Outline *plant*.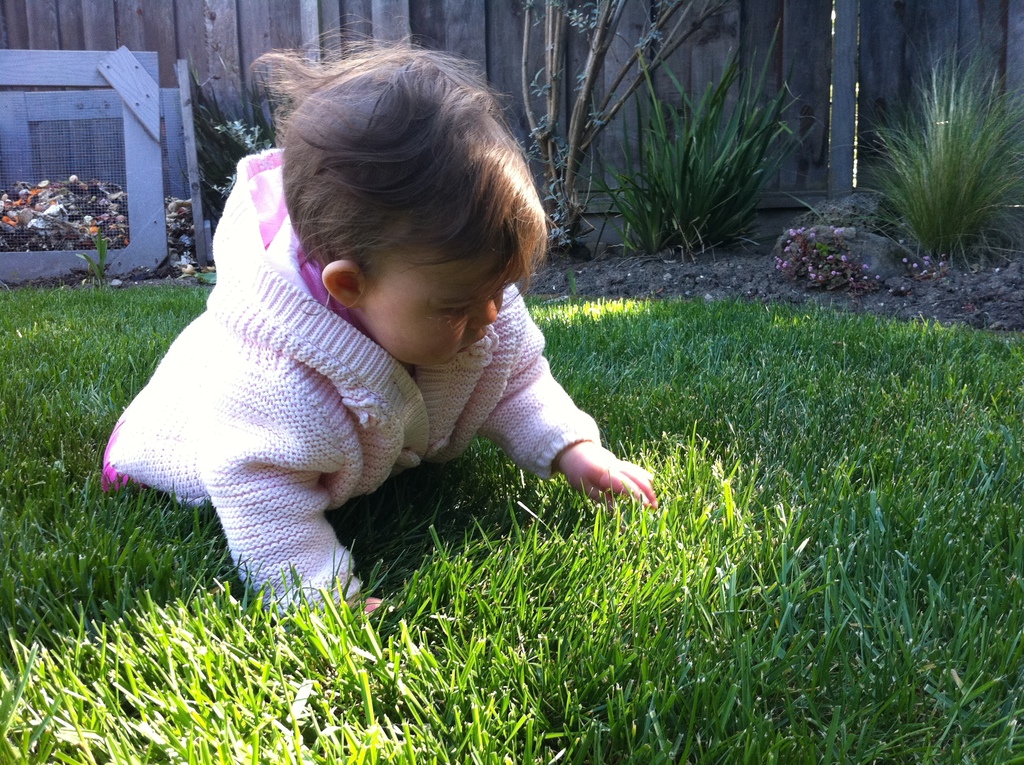
Outline: BBox(592, 42, 809, 271).
